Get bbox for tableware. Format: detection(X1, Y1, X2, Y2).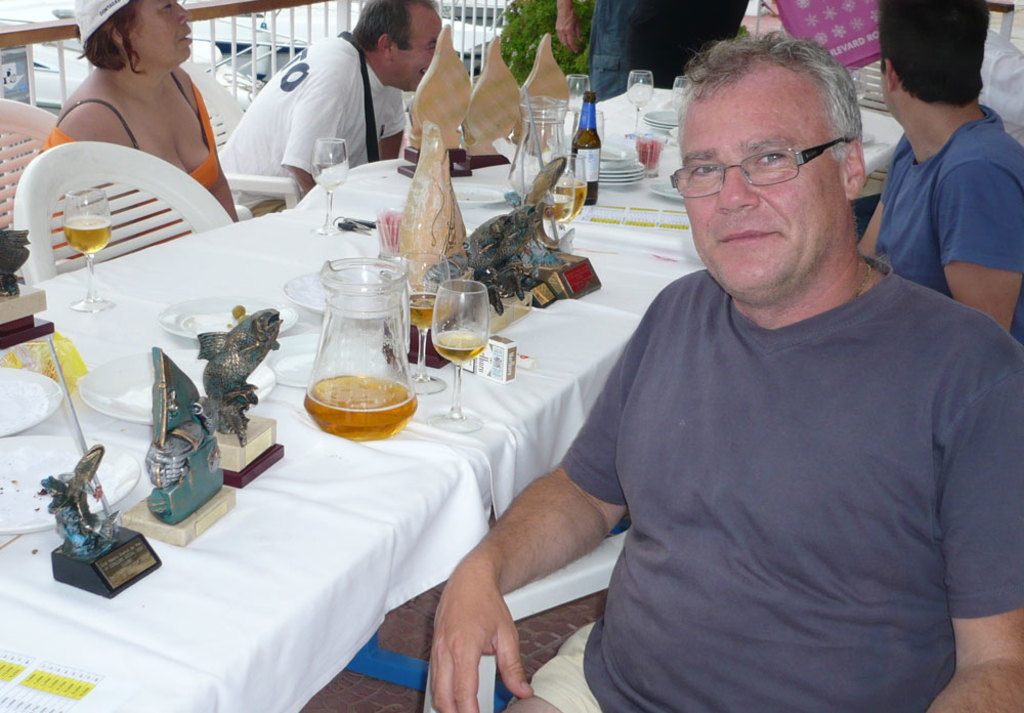
detection(154, 292, 299, 341).
